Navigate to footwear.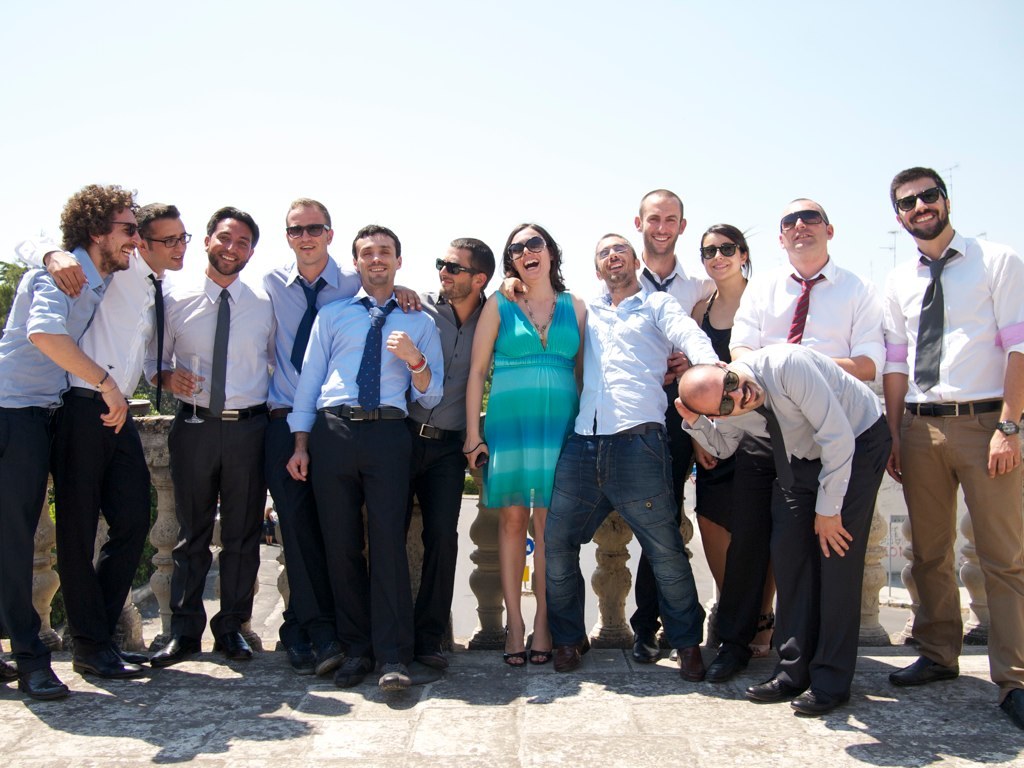
Navigation target: <bbox>554, 634, 591, 669</bbox>.
